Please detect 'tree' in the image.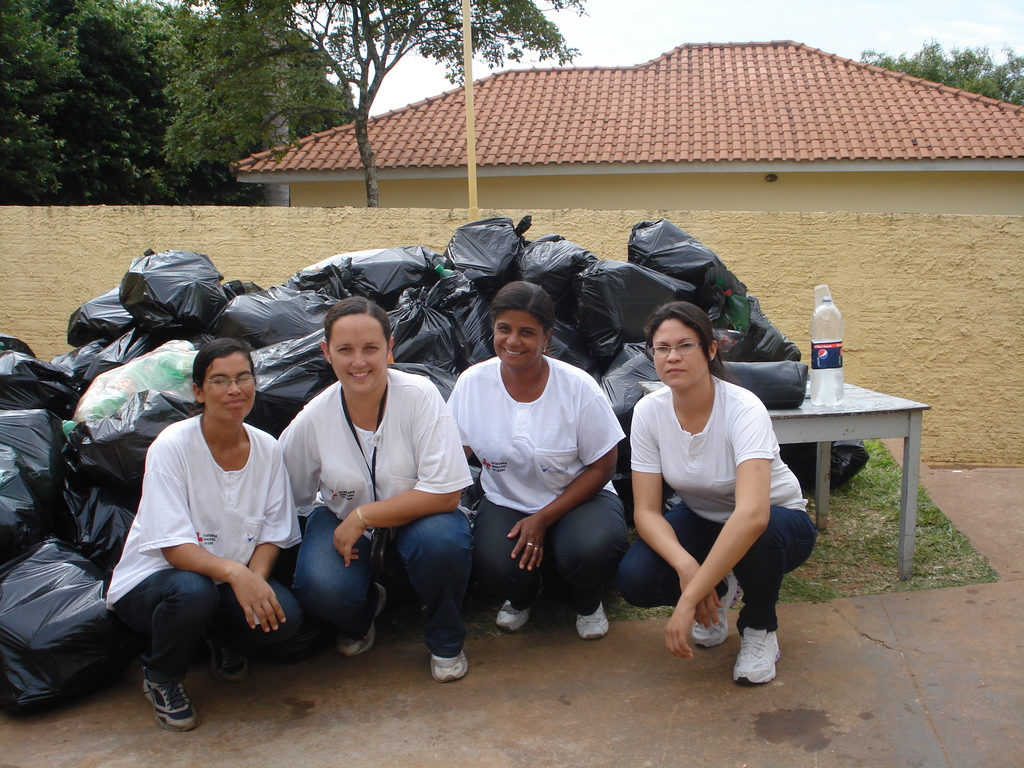
[163, 0, 589, 209].
